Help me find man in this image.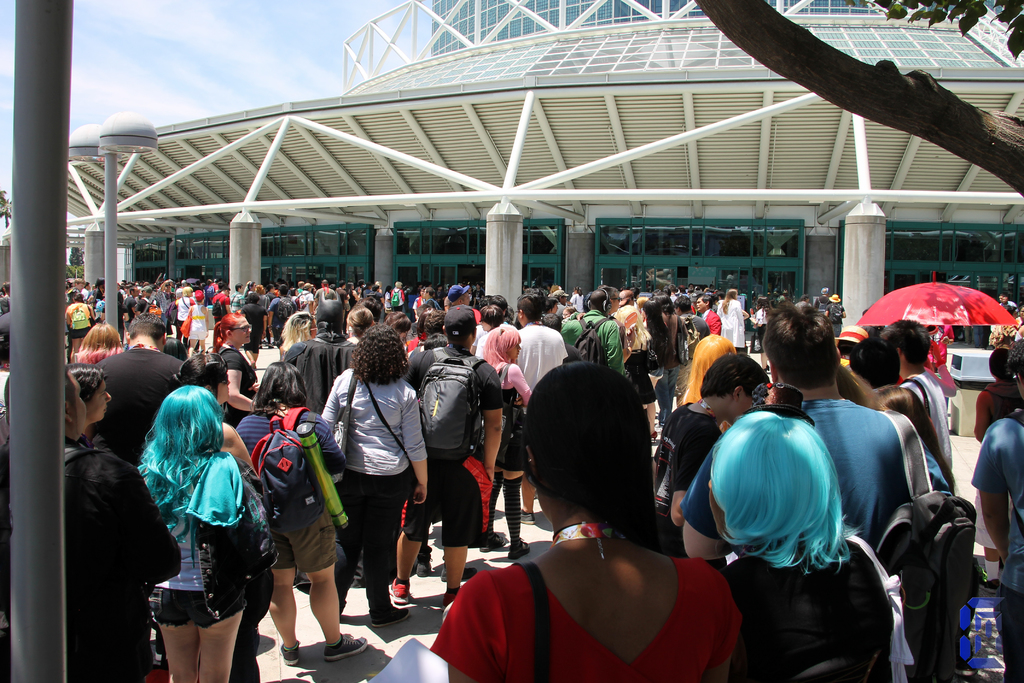
Found it: Rect(413, 309, 507, 626).
